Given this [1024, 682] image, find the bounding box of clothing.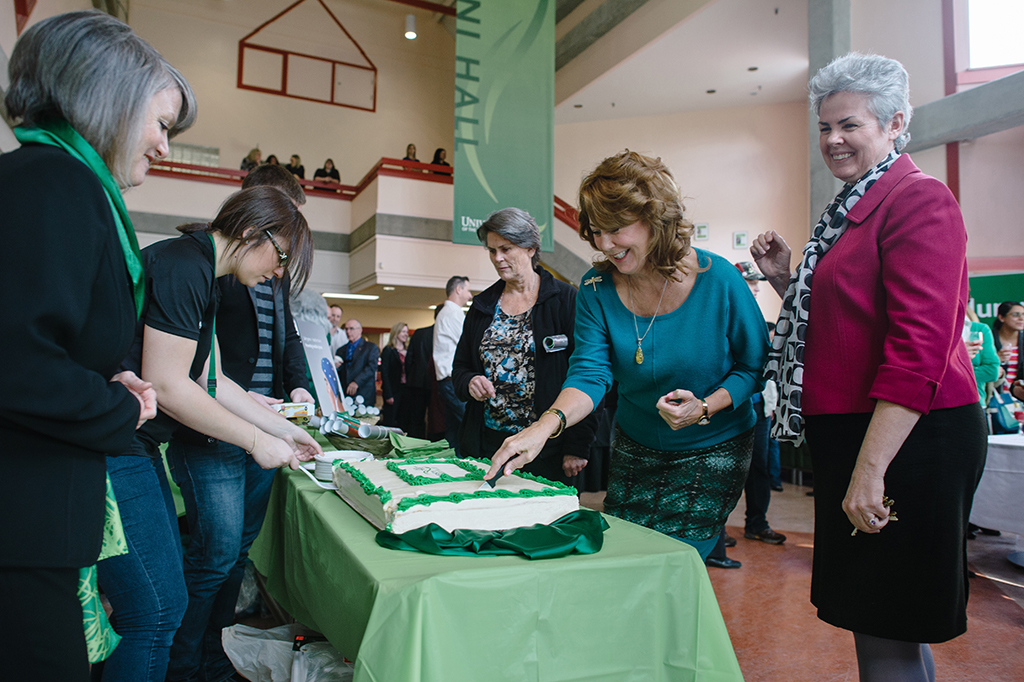
Rect(99, 234, 219, 681).
